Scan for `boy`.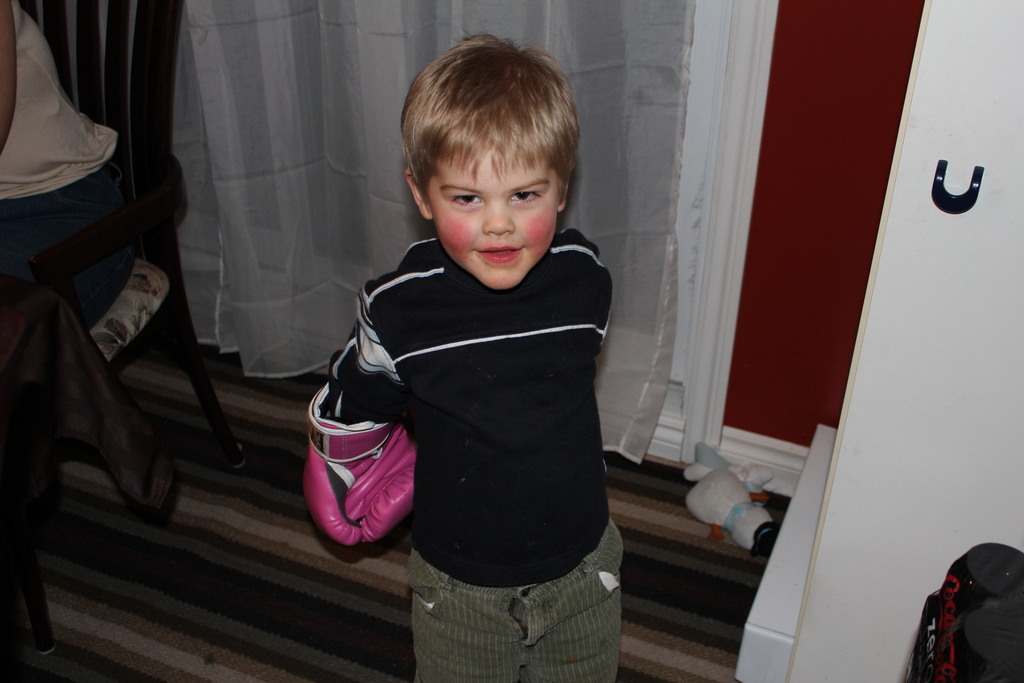
Scan result: [left=302, top=21, right=626, bottom=682].
